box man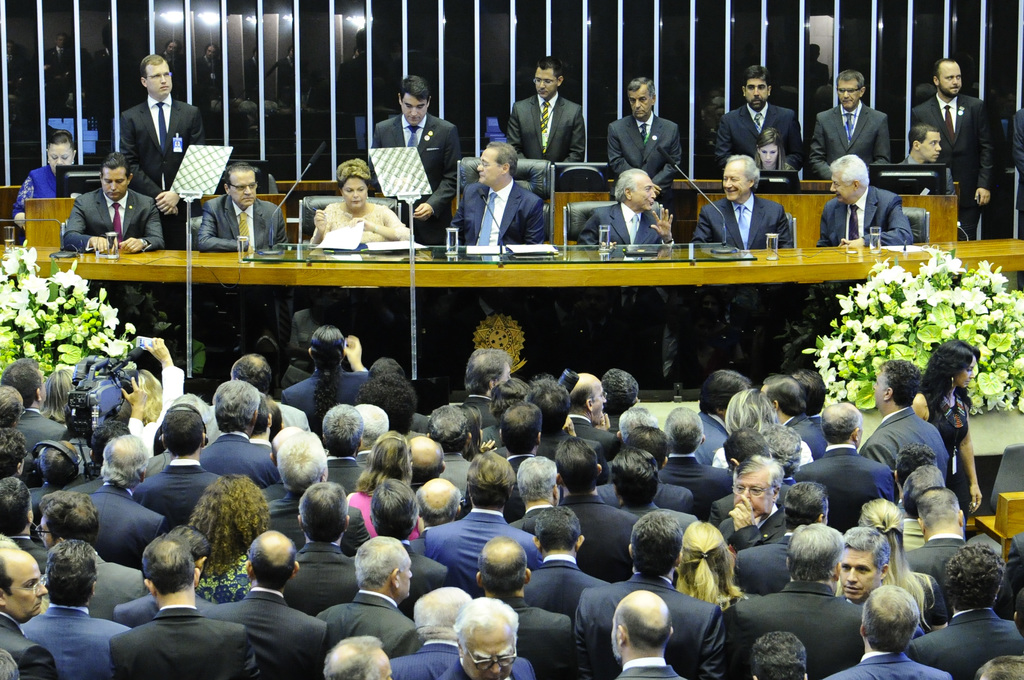
box(328, 401, 370, 502)
